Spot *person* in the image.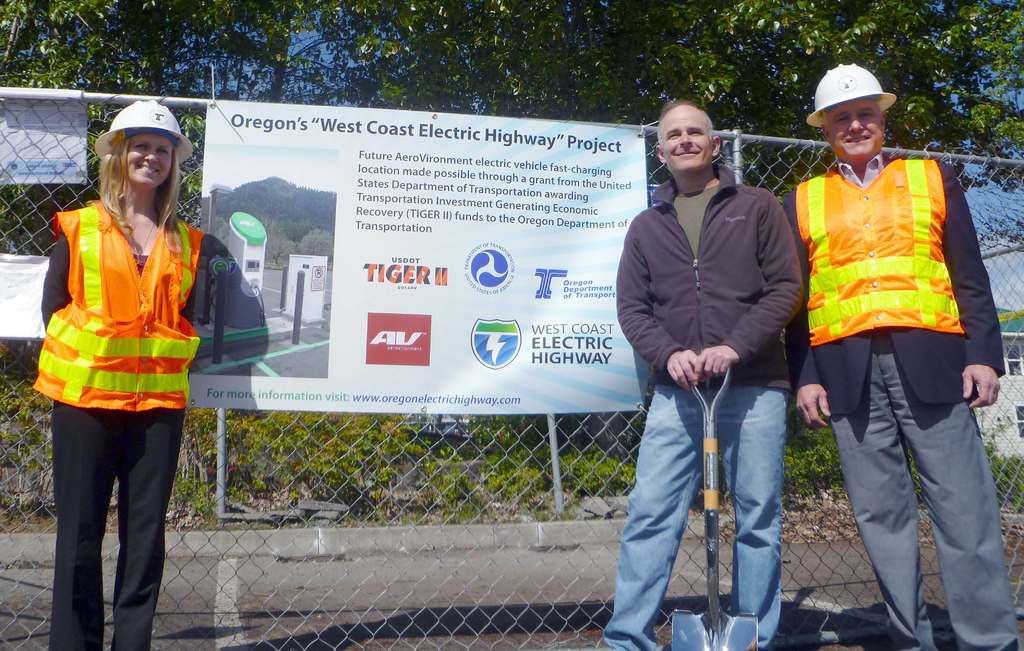
*person* found at (783,72,993,612).
